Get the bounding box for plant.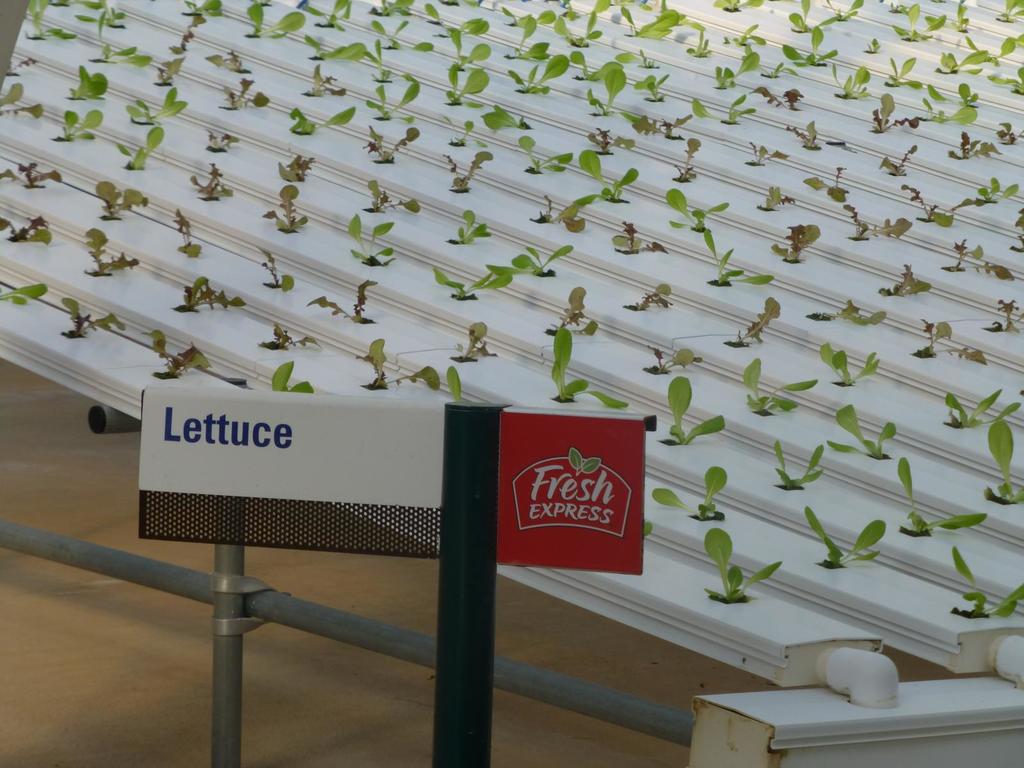
select_region(992, 483, 1023, 502).
